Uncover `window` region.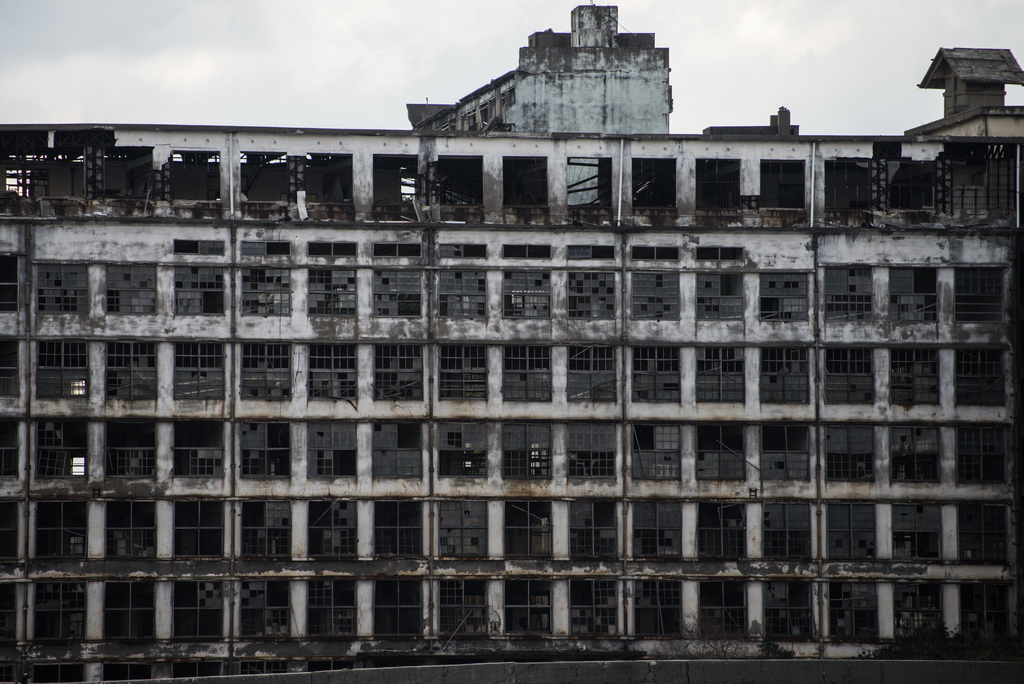
Uncovered: l=689, t=275, r=745, b=315.
